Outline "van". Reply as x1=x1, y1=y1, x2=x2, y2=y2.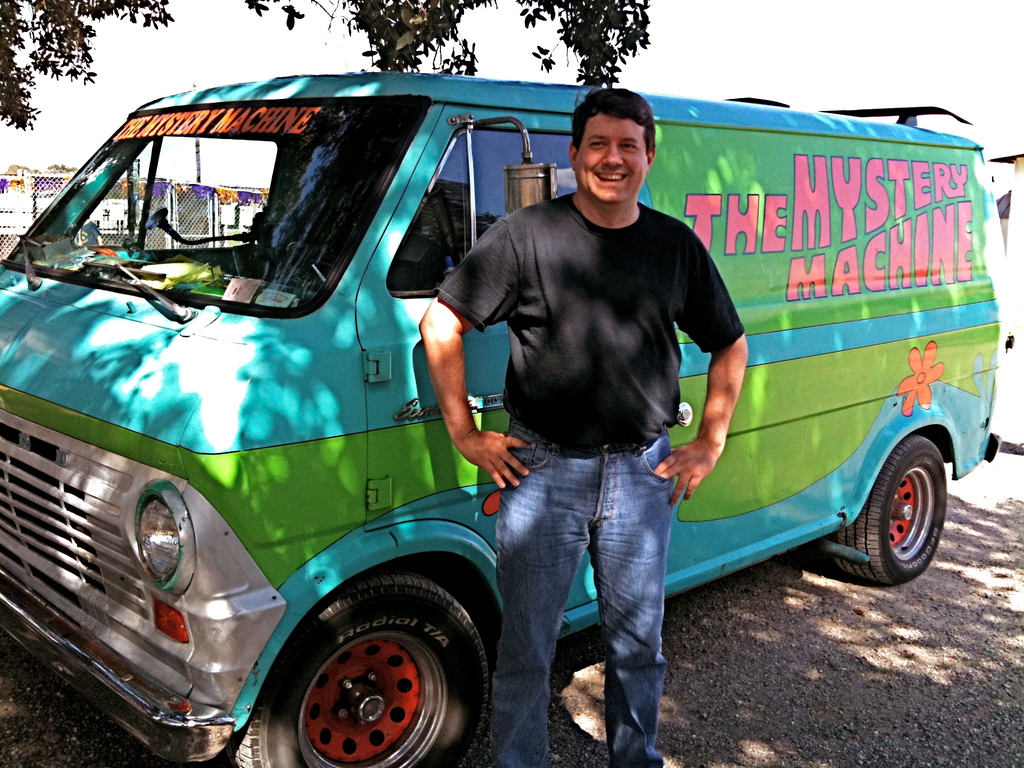
x1=0, y1=68, x2=1005, y2=767.
